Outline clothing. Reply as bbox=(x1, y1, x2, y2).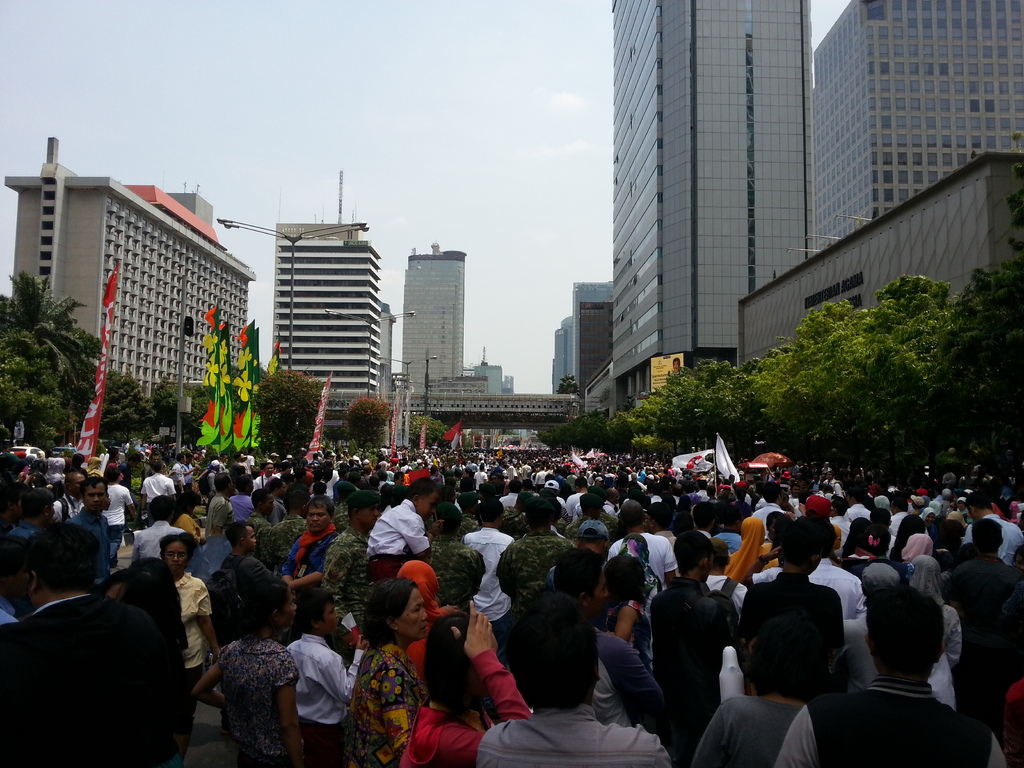
bbox=(7, 554, 191, 761).
